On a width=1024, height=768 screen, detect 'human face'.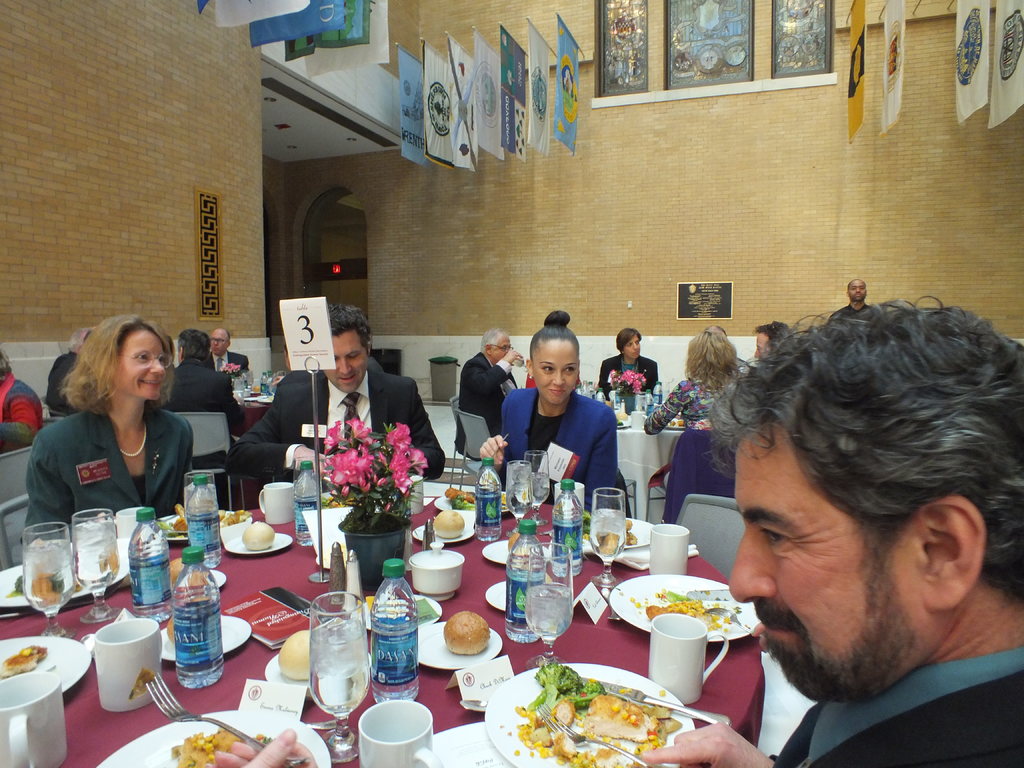
(621, 333, 642, 358).
